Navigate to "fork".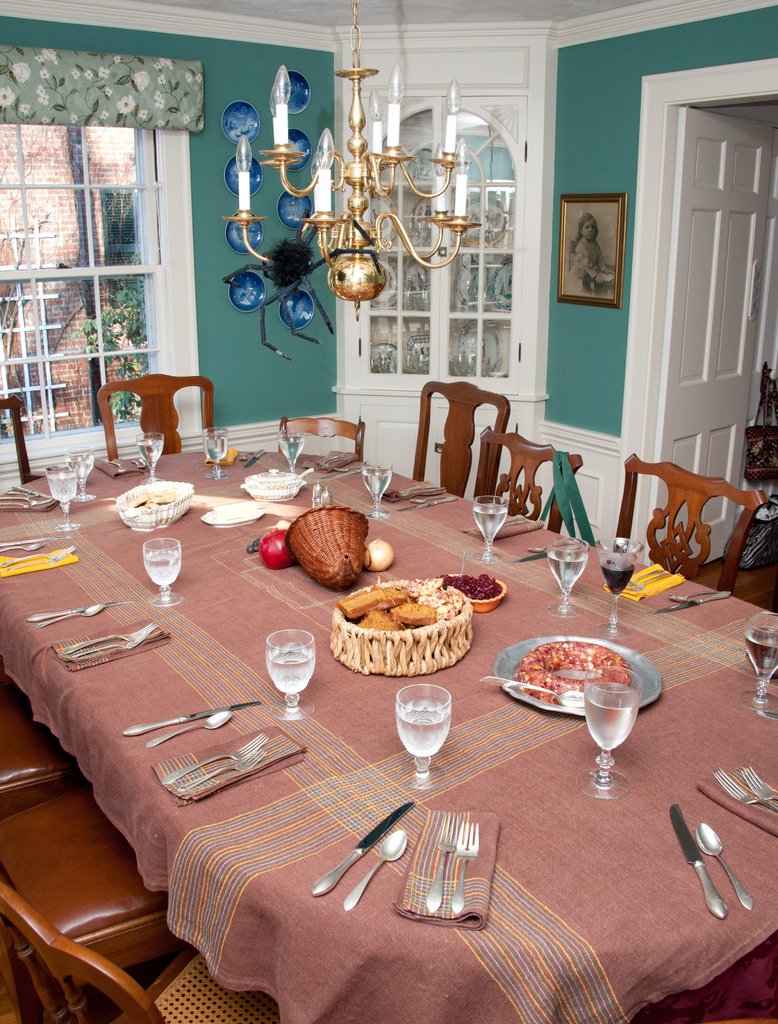
Navigation target: Rect(423, 813, 455, 913).
